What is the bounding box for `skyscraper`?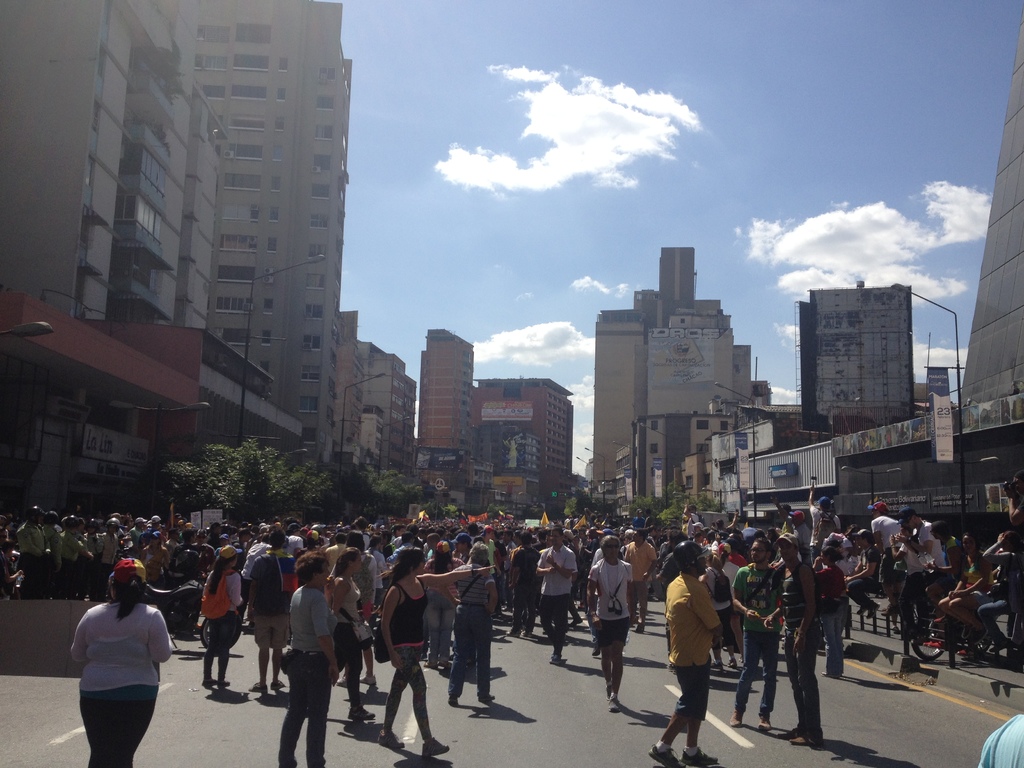
[476, 376, 570, 500].
